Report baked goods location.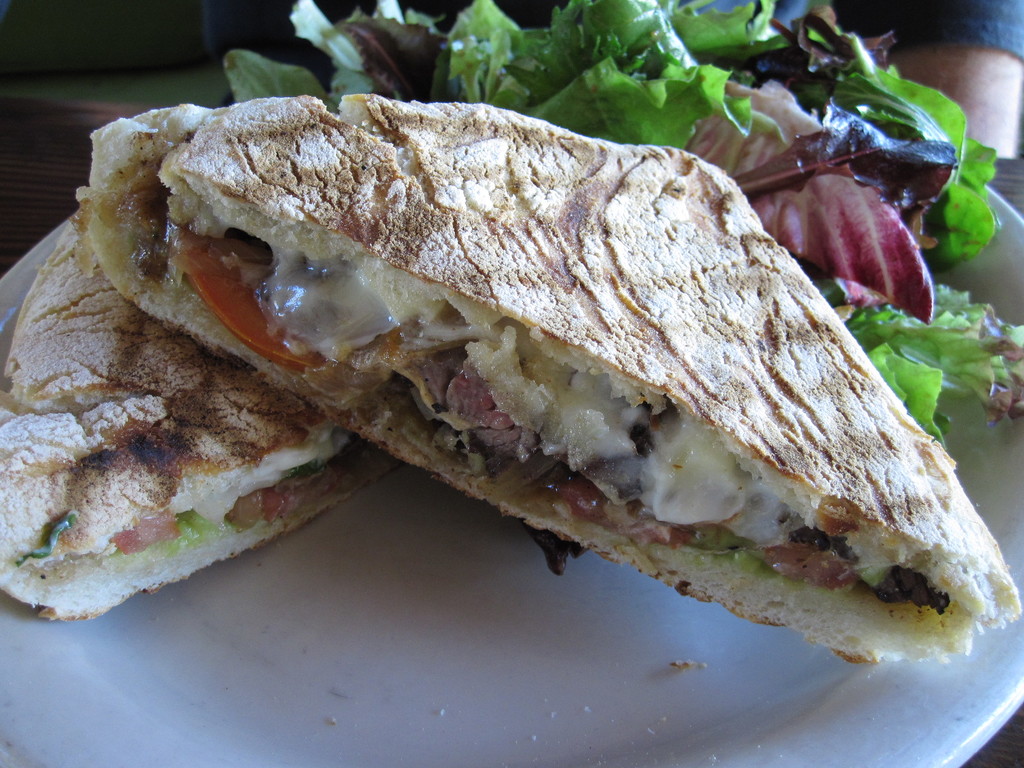
Report: bbox=[0, 179, 408, 627].
